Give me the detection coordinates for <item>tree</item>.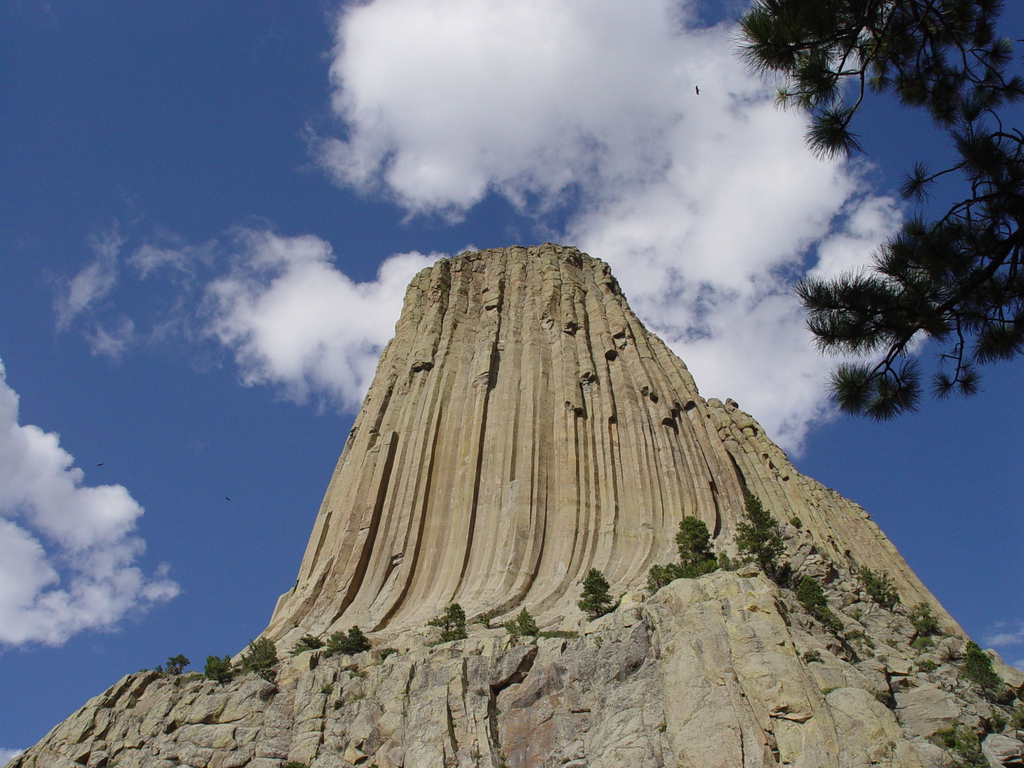
Rect(913, 603, 943, 639).
